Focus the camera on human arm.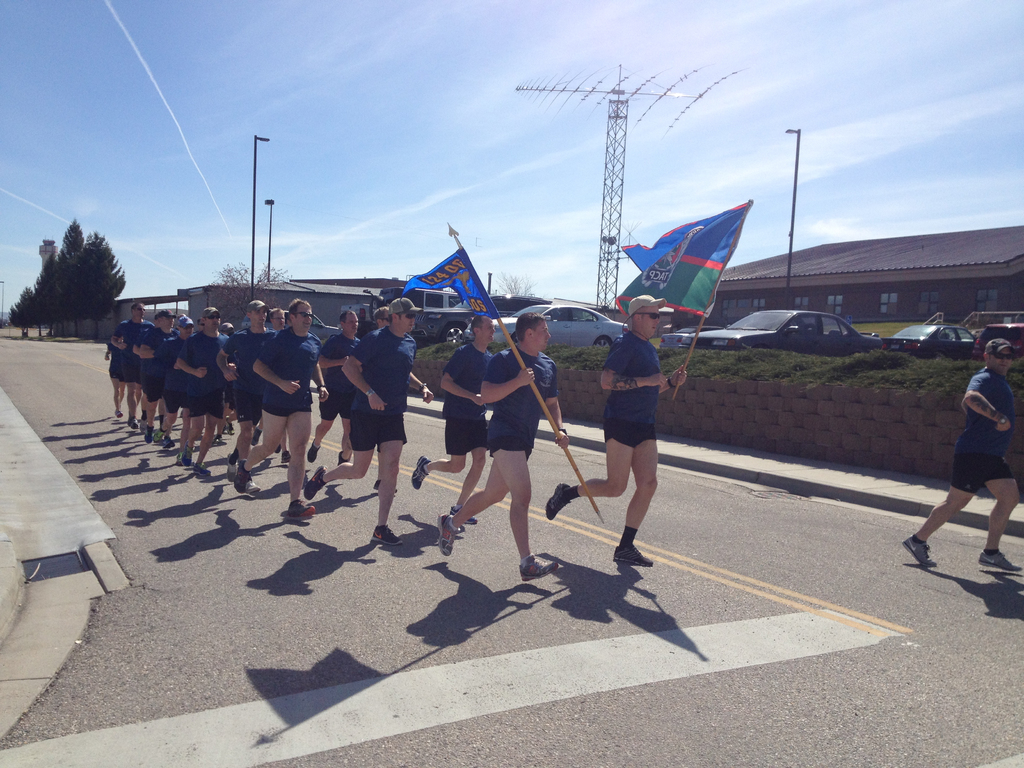
Focus region: 109, 321, 128, 352.
